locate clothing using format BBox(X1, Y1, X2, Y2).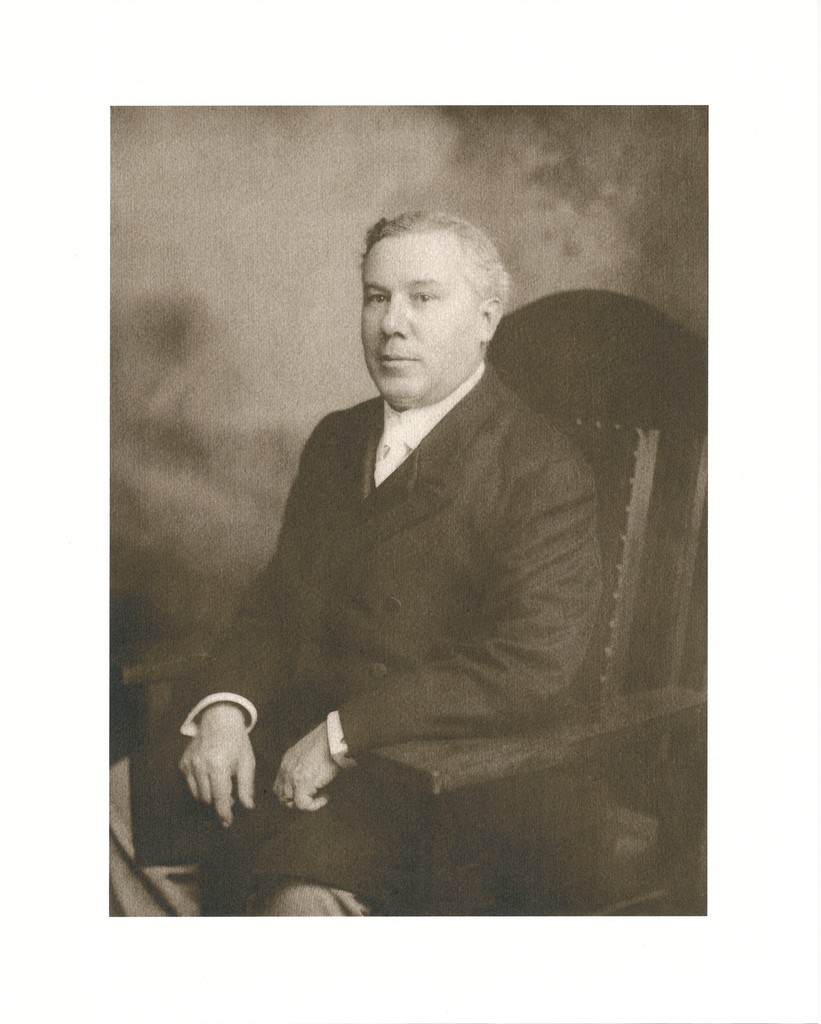
BBox(214, 321, 648, 823).
